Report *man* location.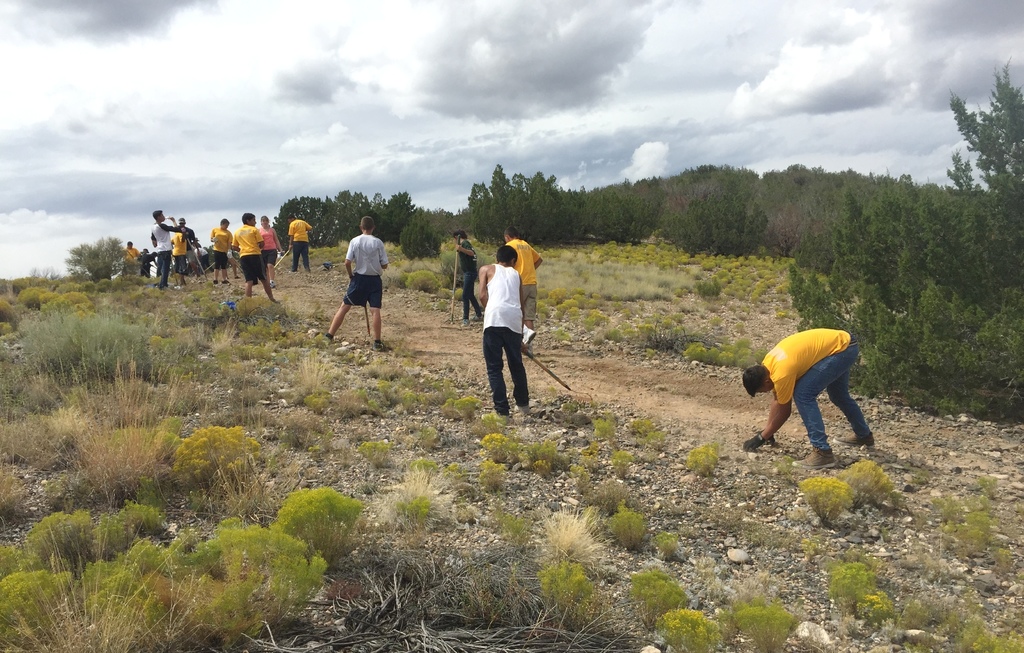
Report: region(230, 211, 282, 305).
